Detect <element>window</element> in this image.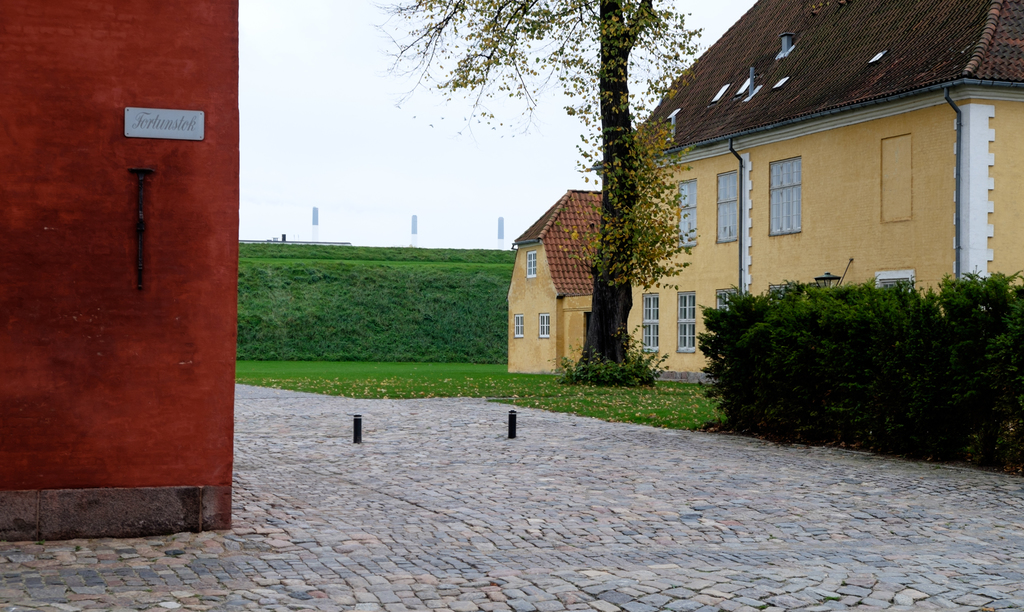
Detection: {"x1": 719, "y1": 170, "x2": 740, "y2": 241}.
